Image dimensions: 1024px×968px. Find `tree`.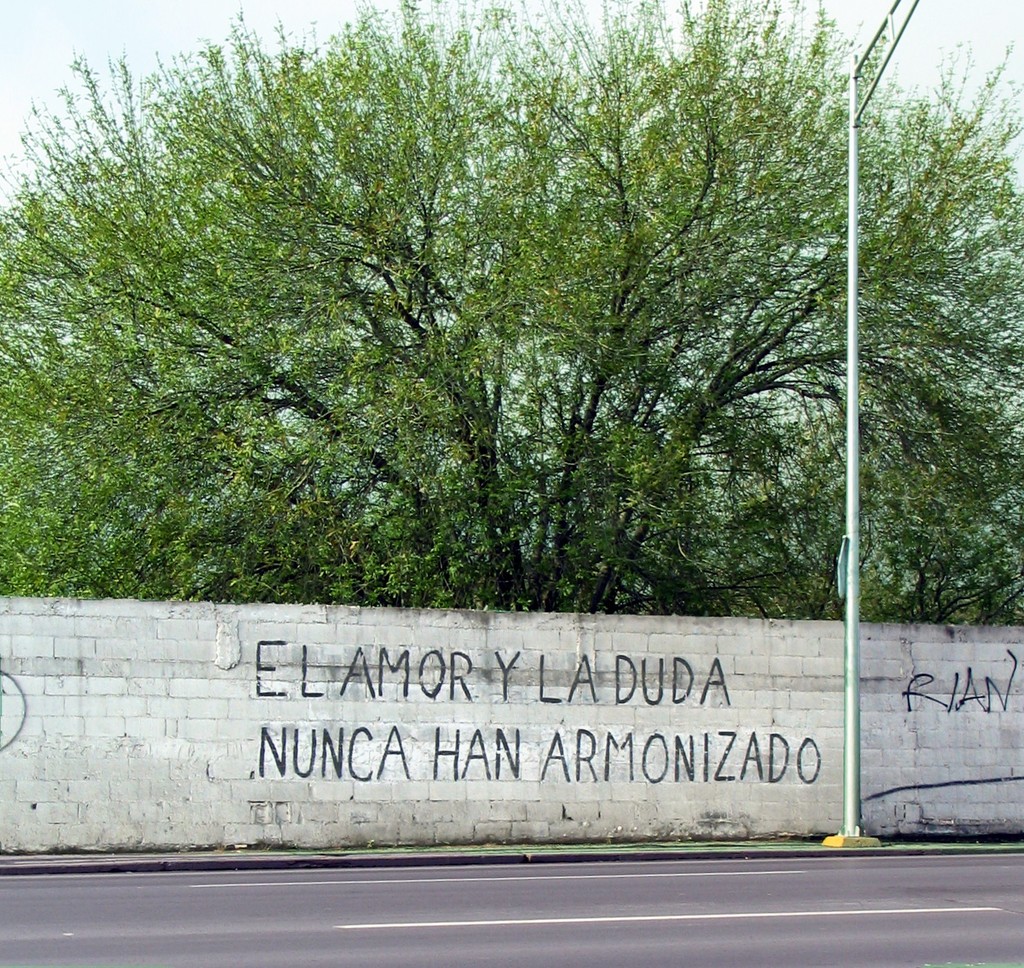
0, 0, 1021, 613.
